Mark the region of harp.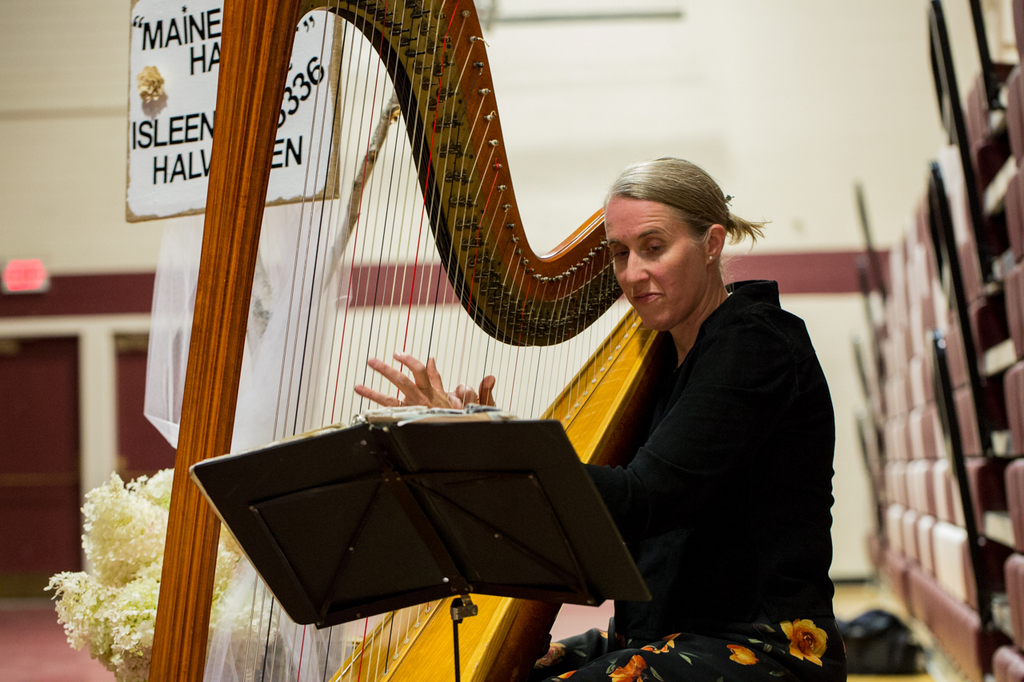
Region: [left=148, top=0, right=670, bottom=681].
